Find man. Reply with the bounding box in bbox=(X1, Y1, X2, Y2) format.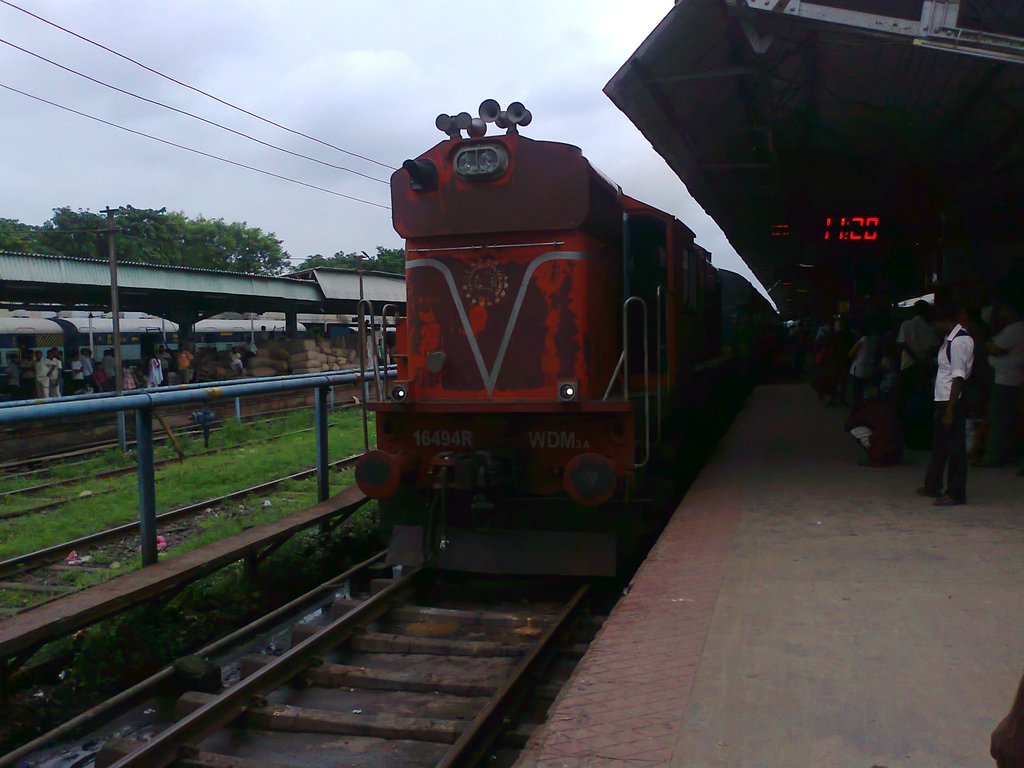
bbox=(156, 344, 171, 386).
